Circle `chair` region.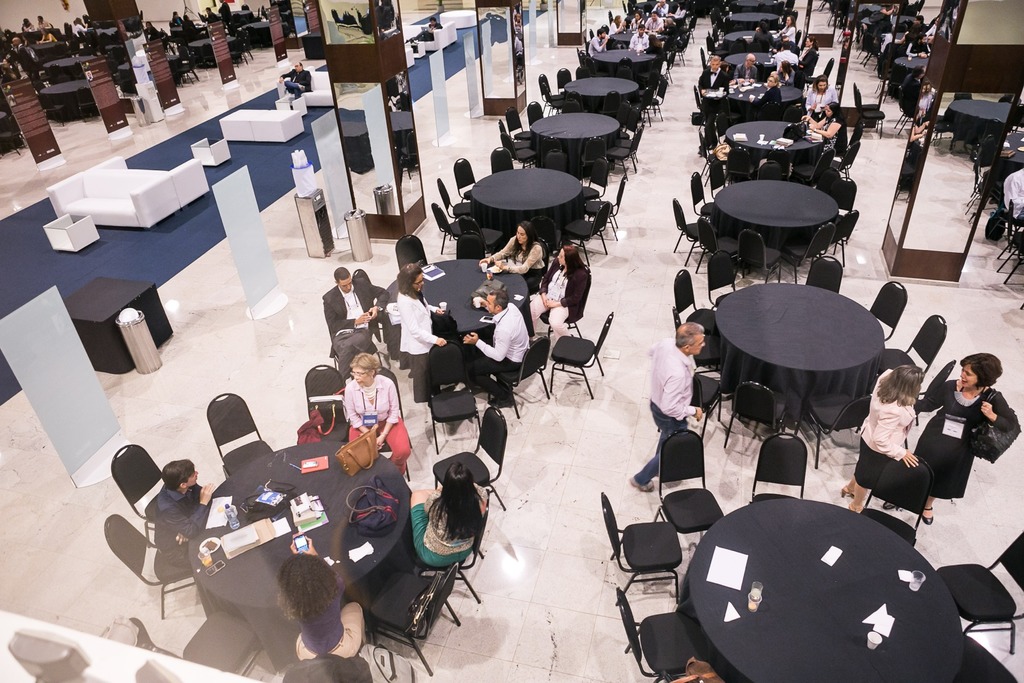
Region: bbox(797, 147, 837, 186).
